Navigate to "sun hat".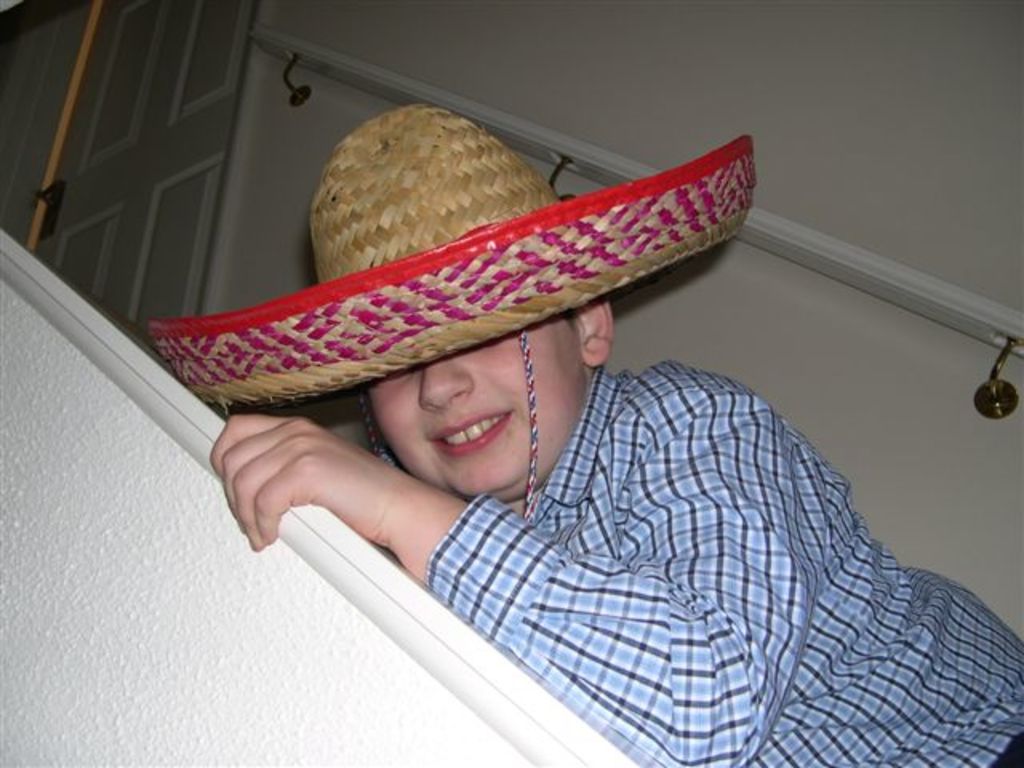
Navigation target: pyautogui.locateOnScreen(146, 91, 760, 531).
